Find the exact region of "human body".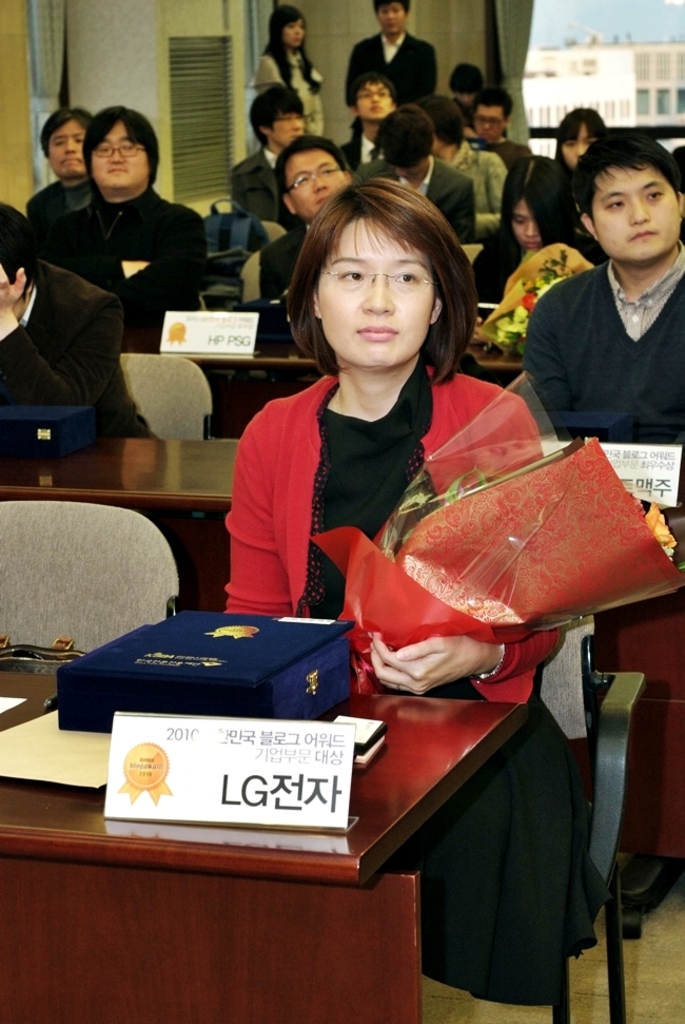
Exact region: pyautogui.locateOnScreen(216, 360, 609, 1020).
